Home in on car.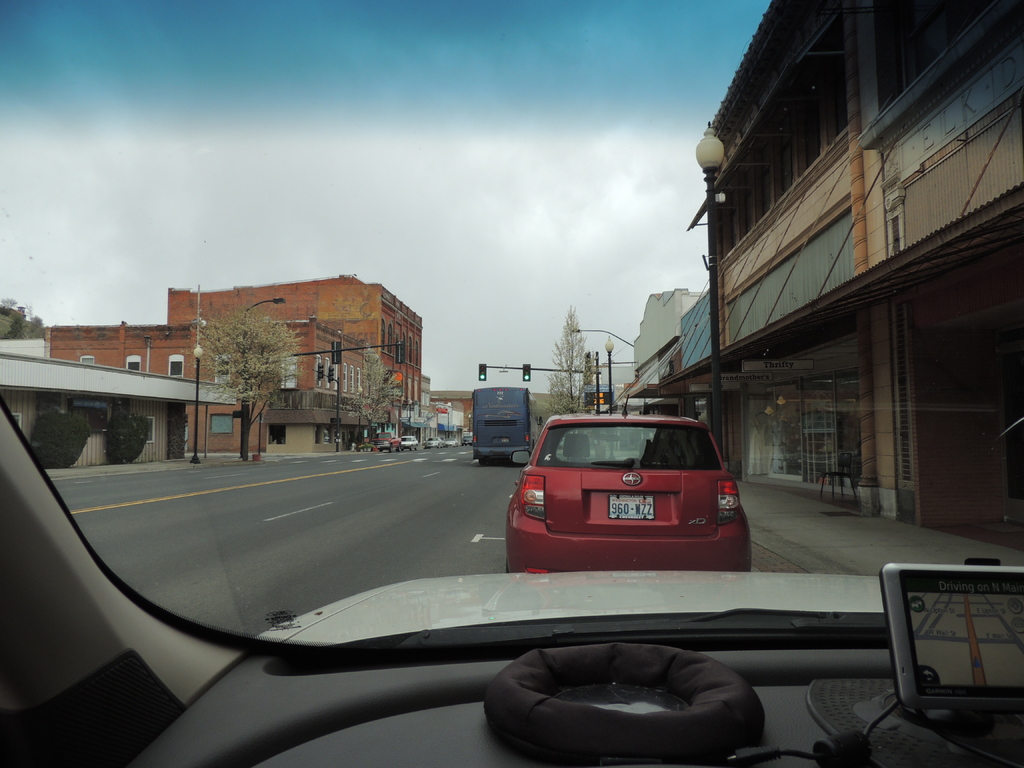
Homed in at <bbox>1, 0, 1023, 765</bbox>.
